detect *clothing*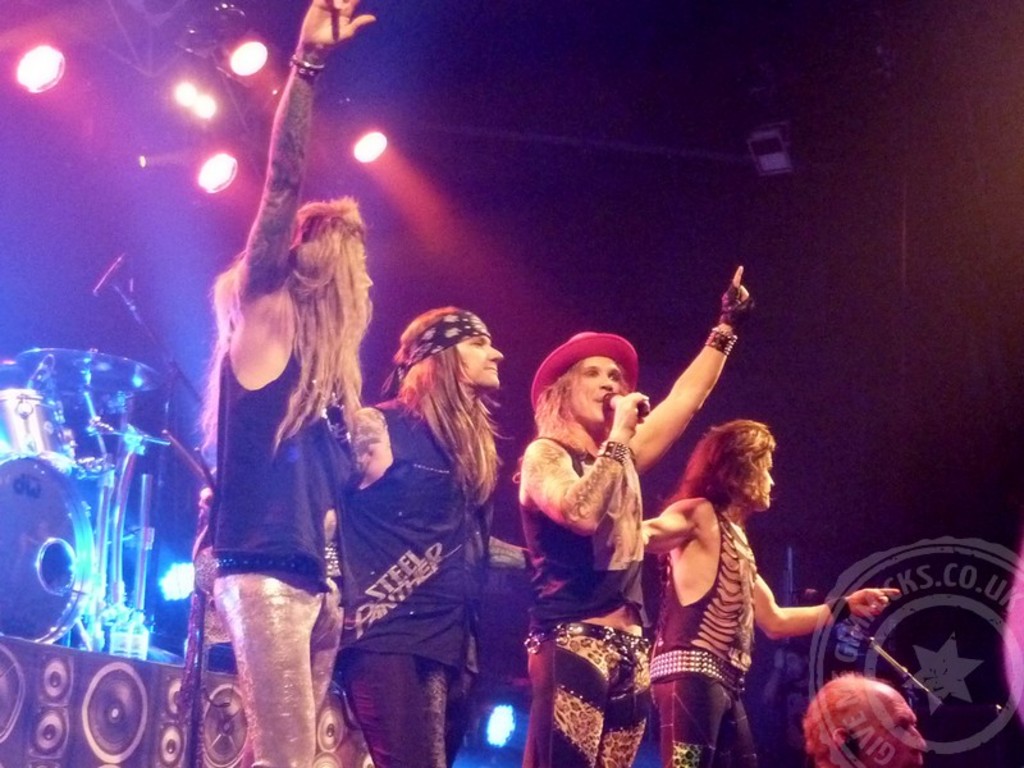
(left=643, top=495, right=759, bottom=767)
